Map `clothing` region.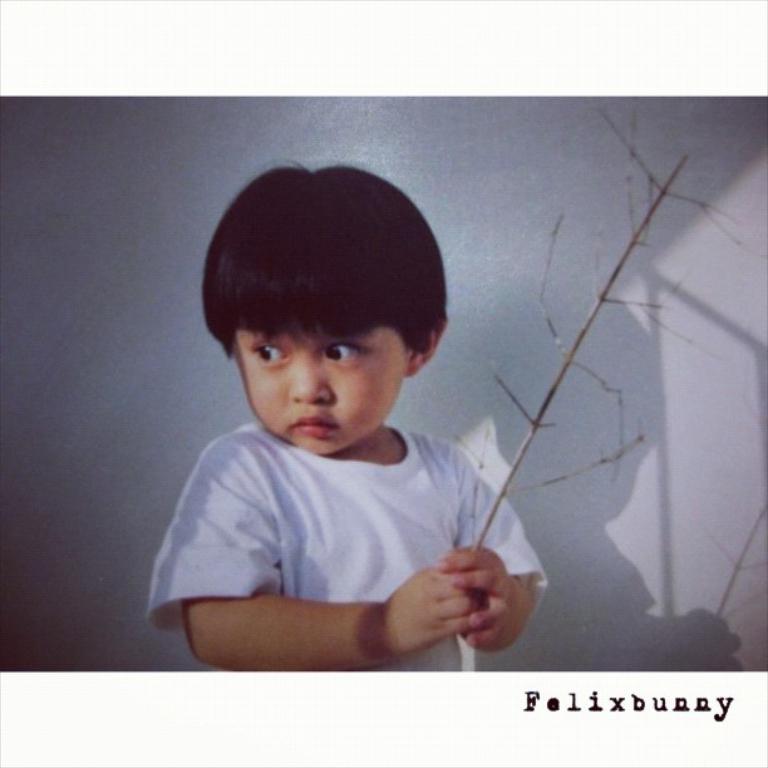
Mapped to 166/403/561/636.
